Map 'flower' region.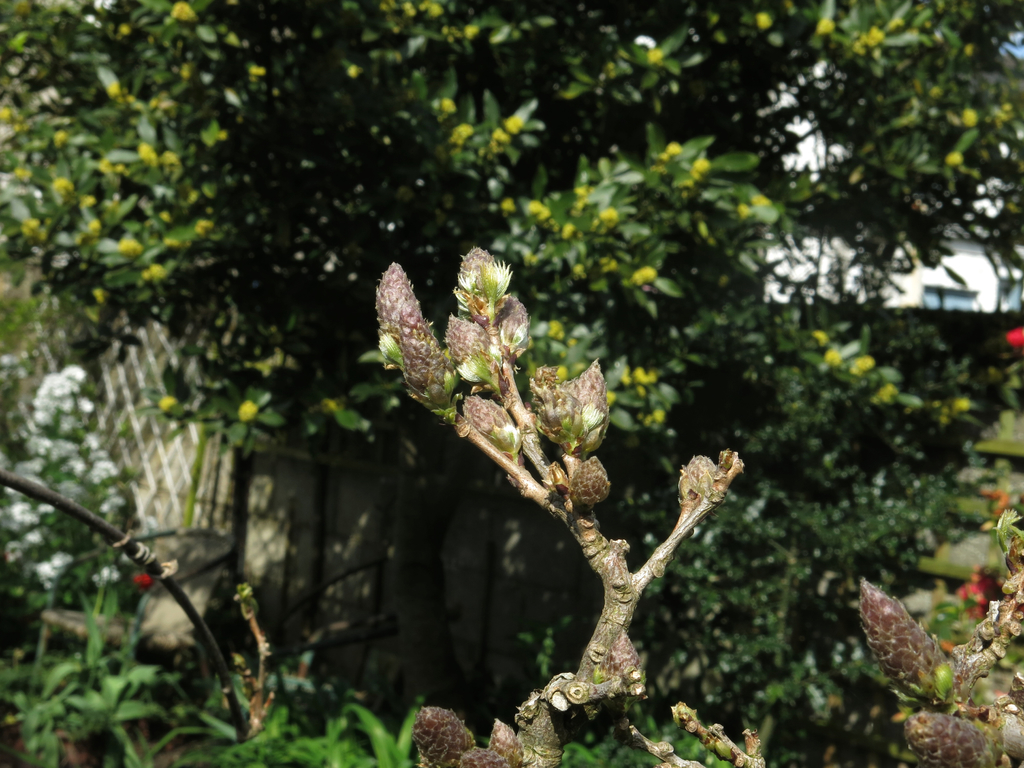
Mapped to <box>442,237,516,340</box>.
